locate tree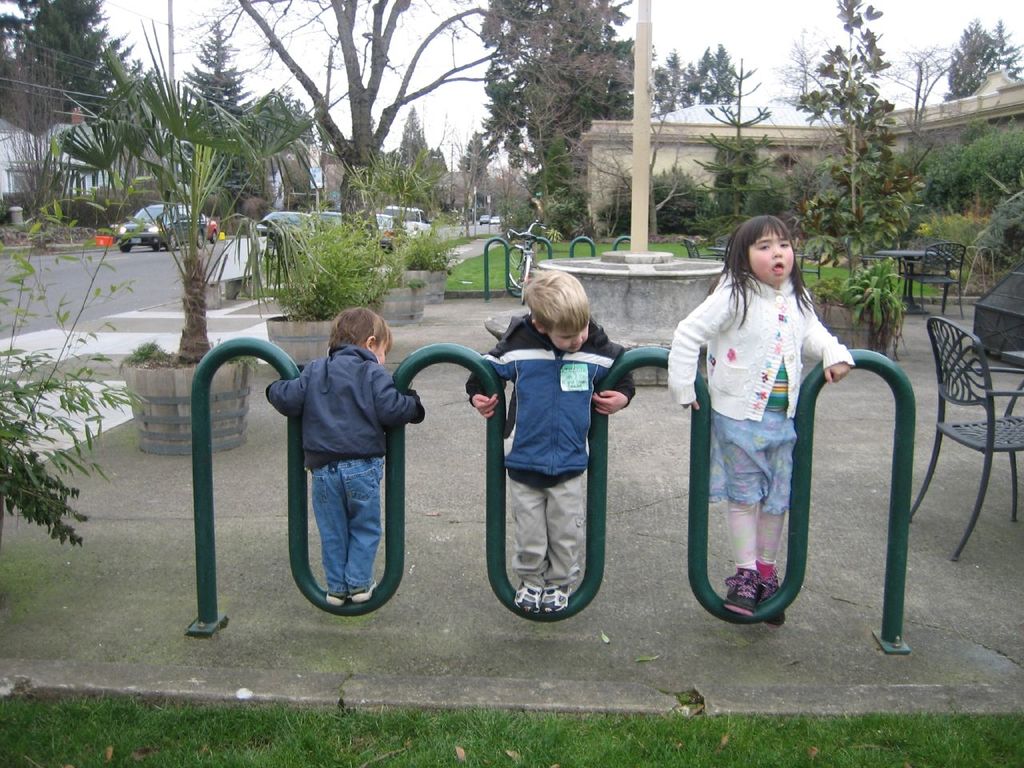
{"left": 232, "top": 0, "right": 638, "bottom": 234}
